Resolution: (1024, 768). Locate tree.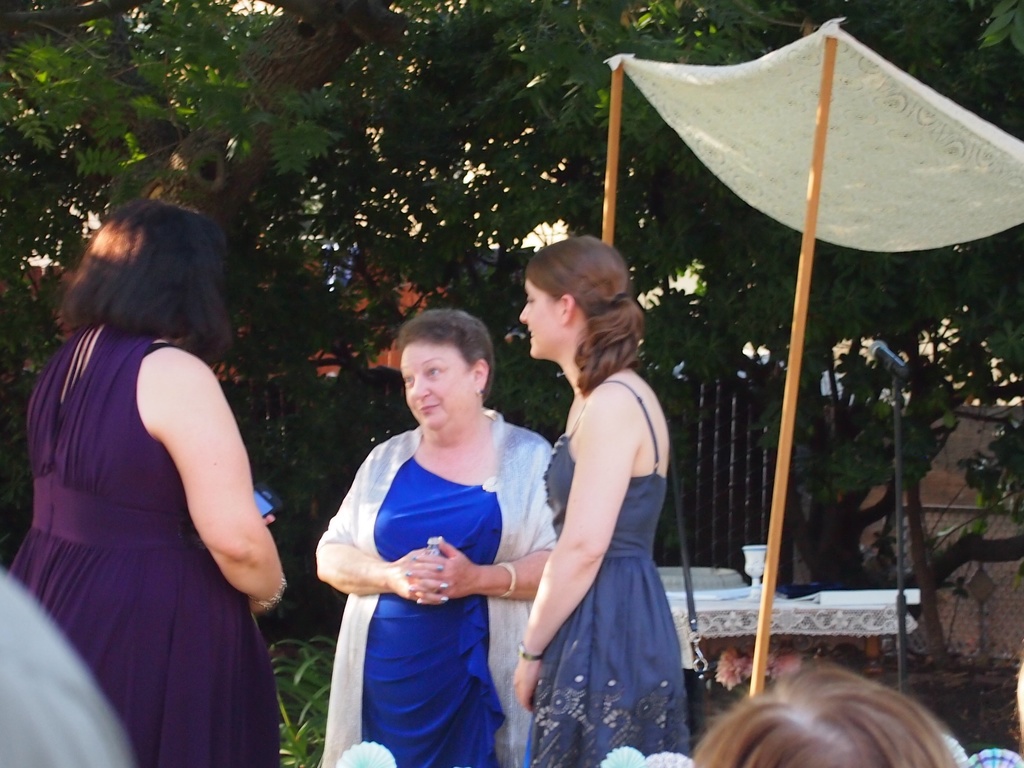
[263,646,336,767].
